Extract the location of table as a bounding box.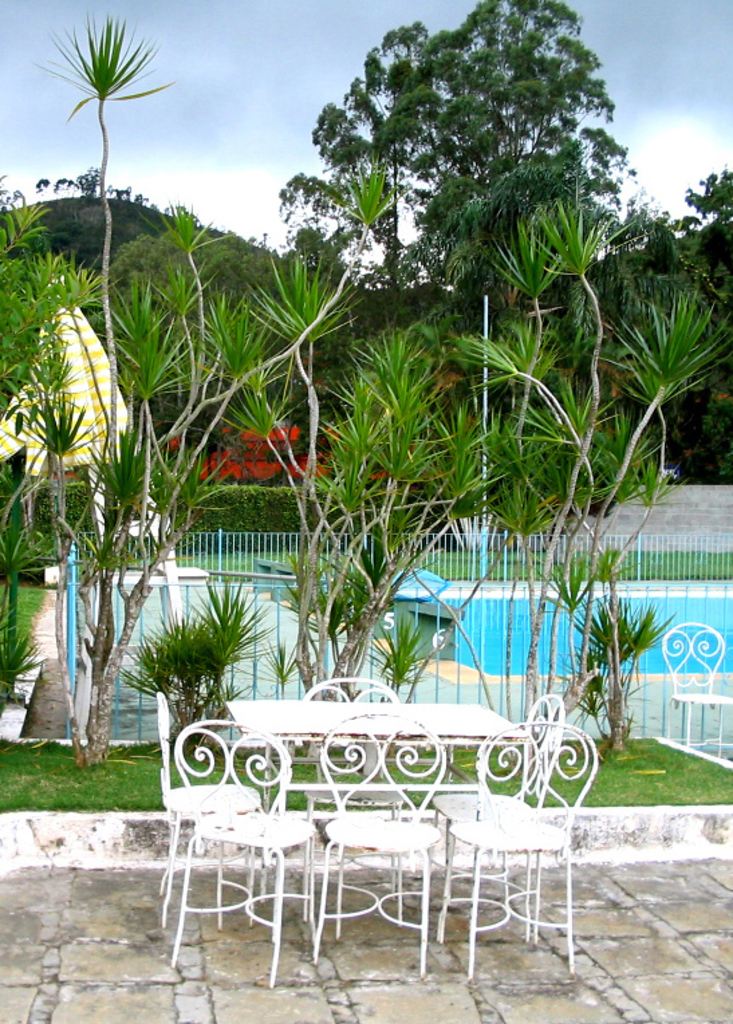
BBox(220, 694, 519, 927).
